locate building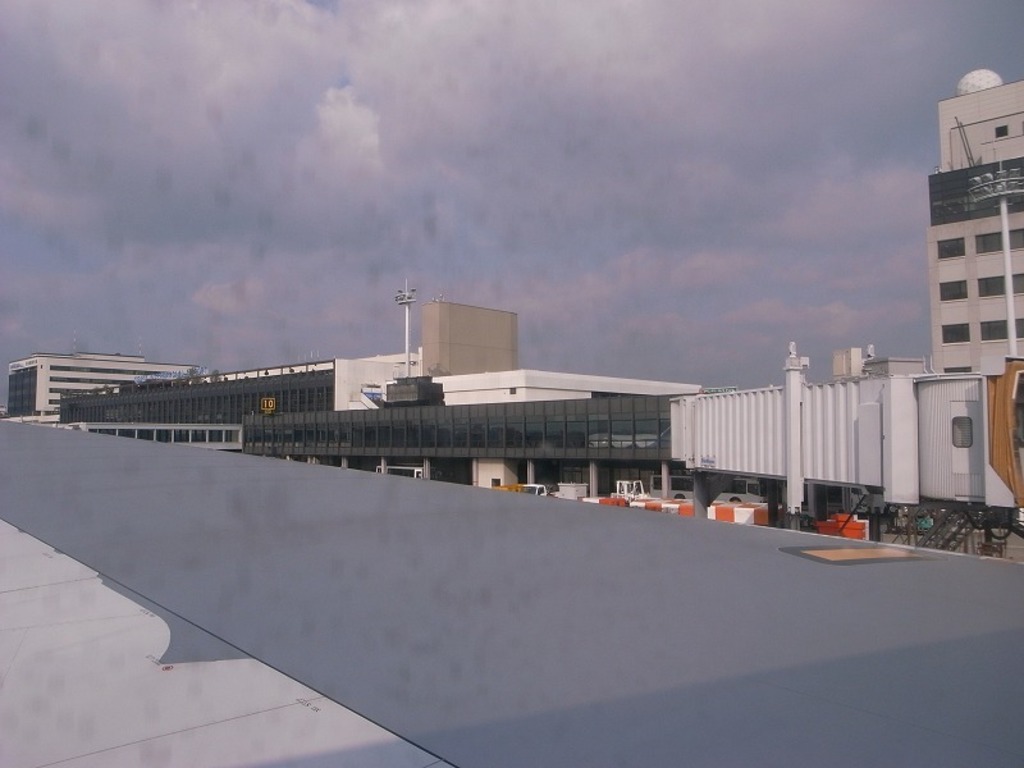
932 69 1023 379
